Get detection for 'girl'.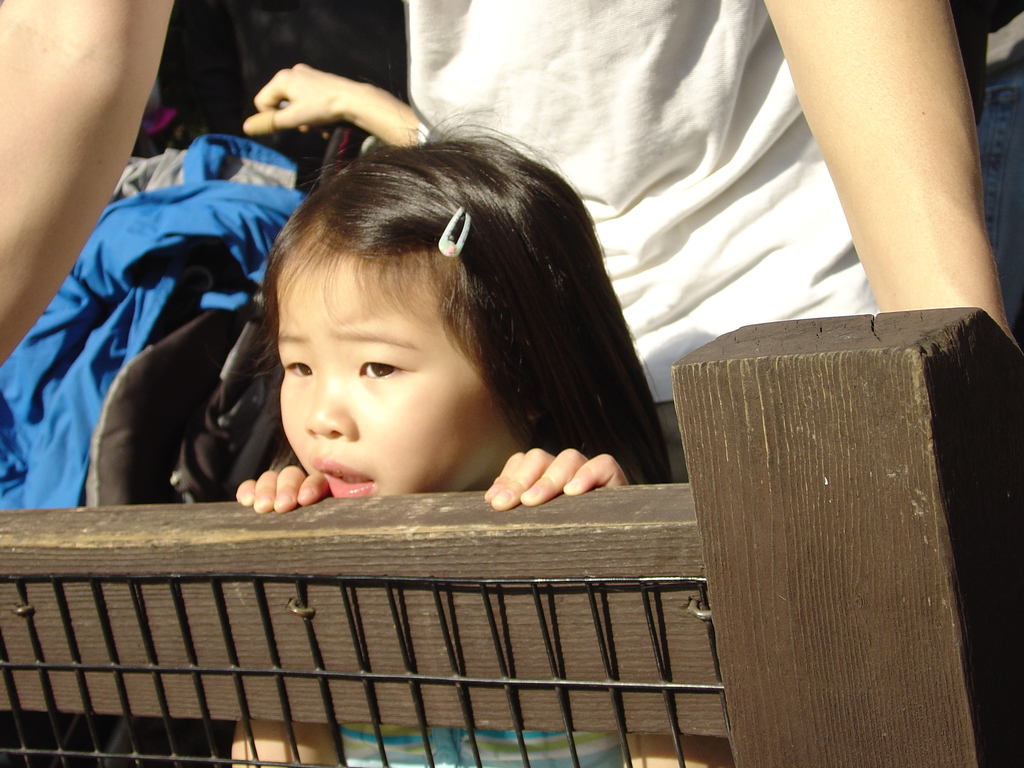
Detection: select_region(237, 110, 715, 767).
